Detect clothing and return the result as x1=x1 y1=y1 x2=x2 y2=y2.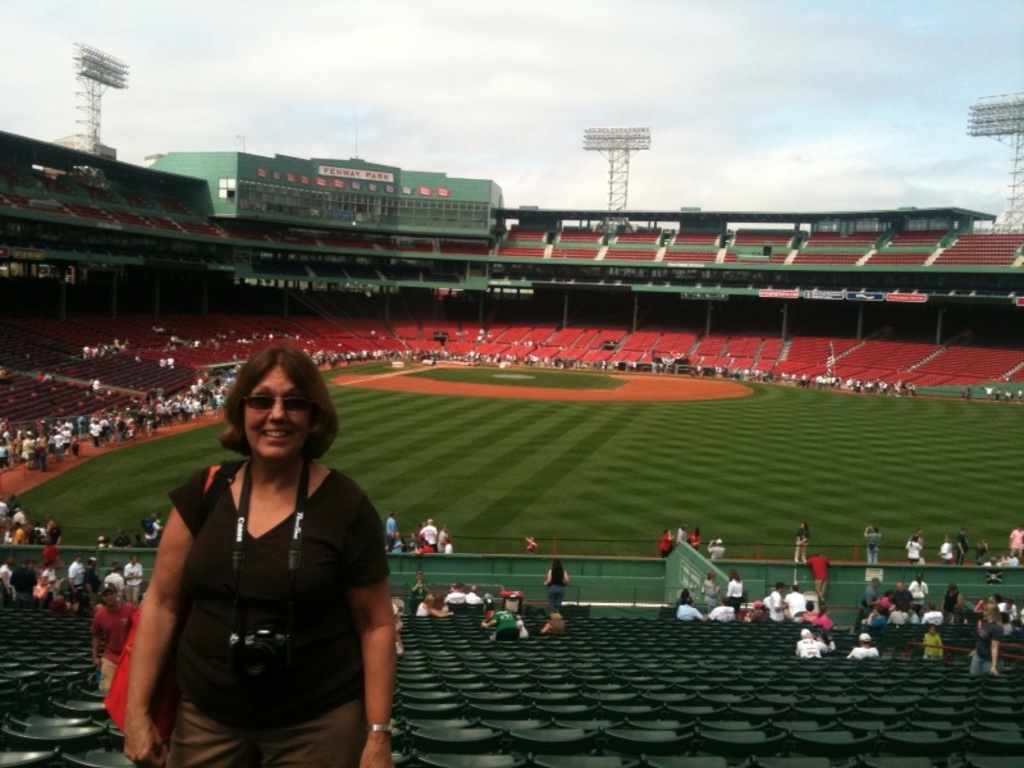
x1=0 y1=562 x2=14 y2=603.
